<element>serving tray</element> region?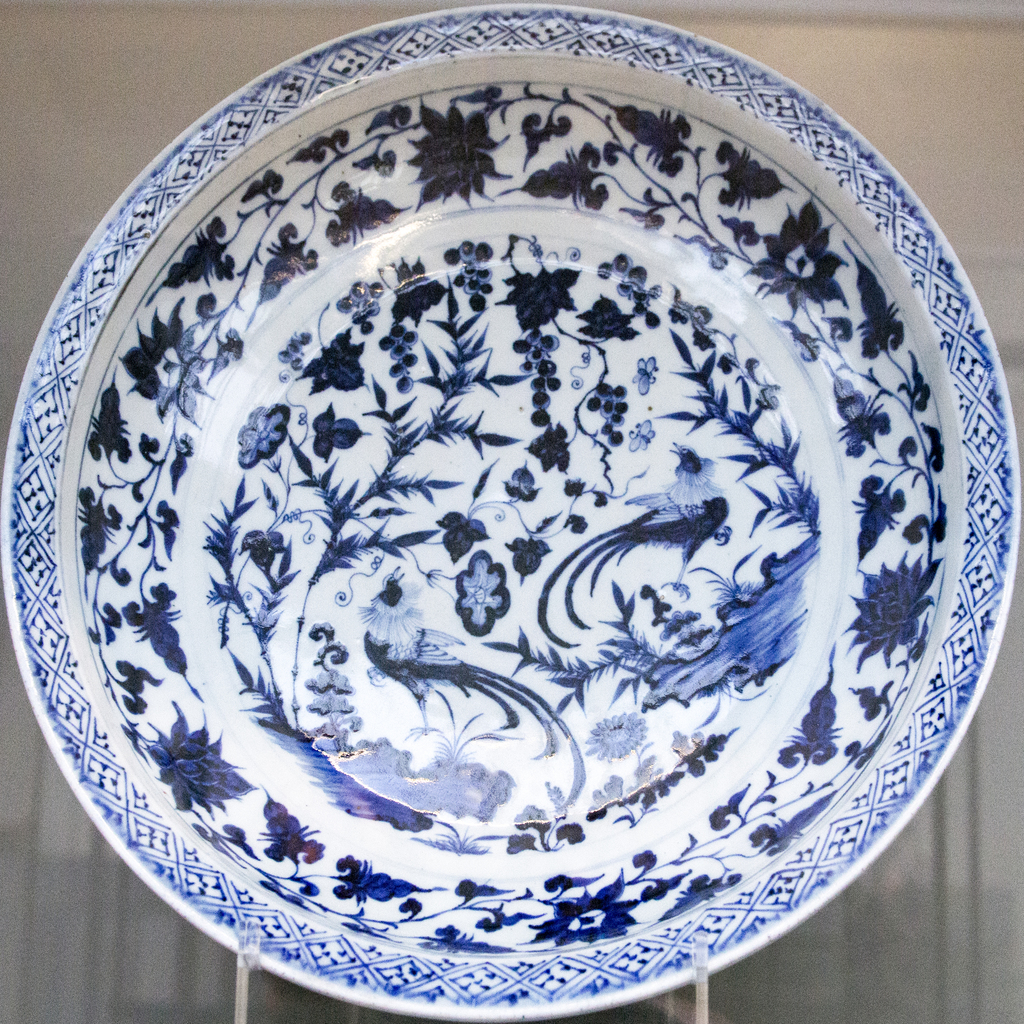
bbox=[47, 15, 950, 963]
